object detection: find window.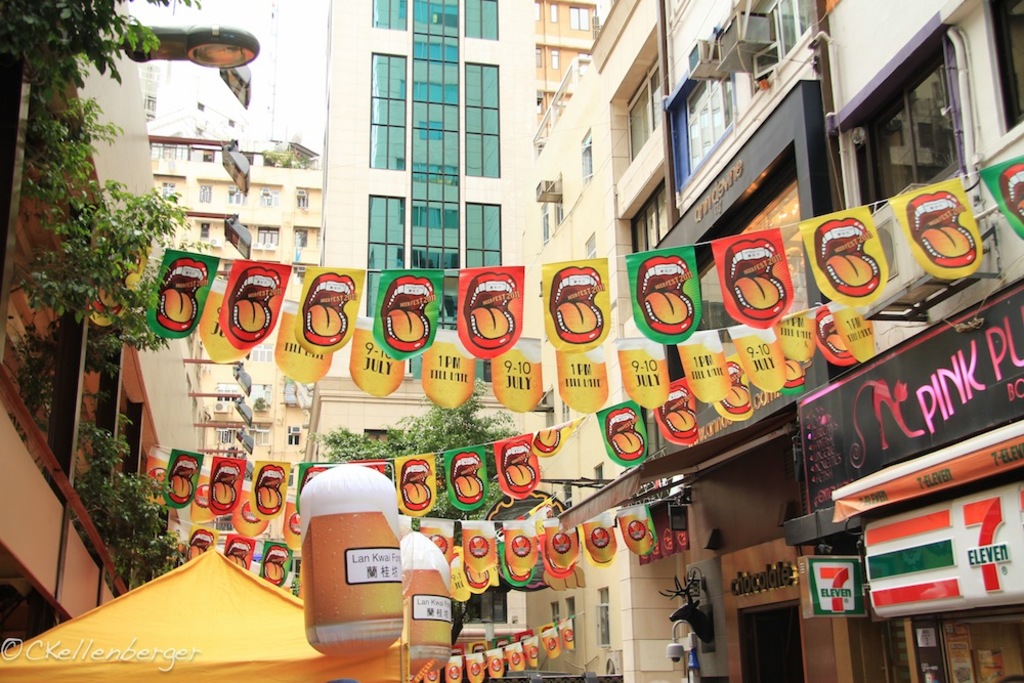
Rect(370, 196, 406, 315).
